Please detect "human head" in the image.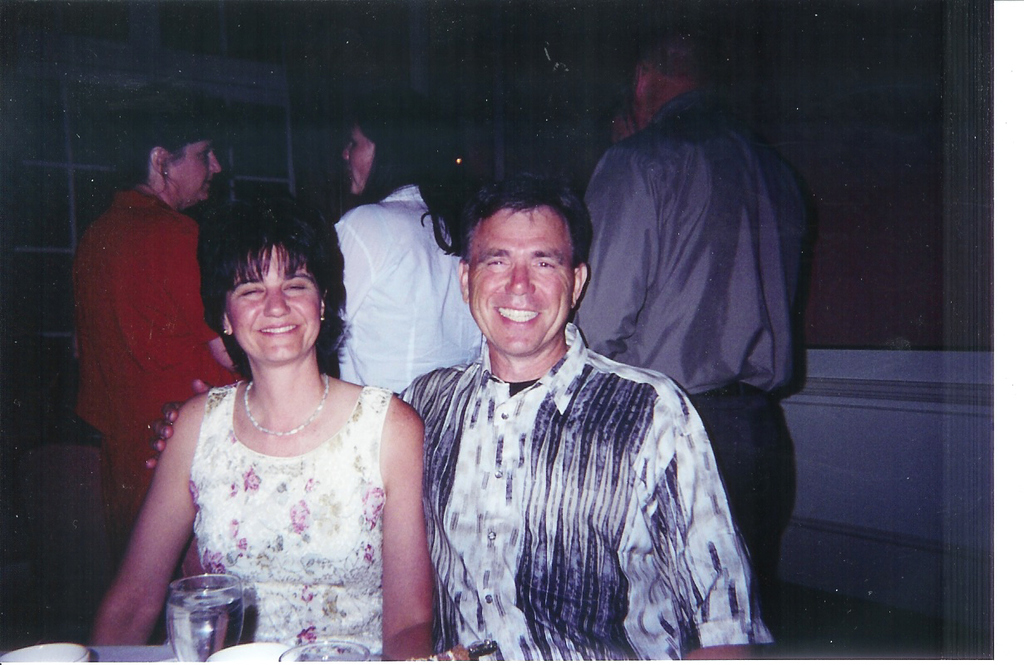
{"x1": 446, "y1": 178, "x2": 590, "y2": 335}.
